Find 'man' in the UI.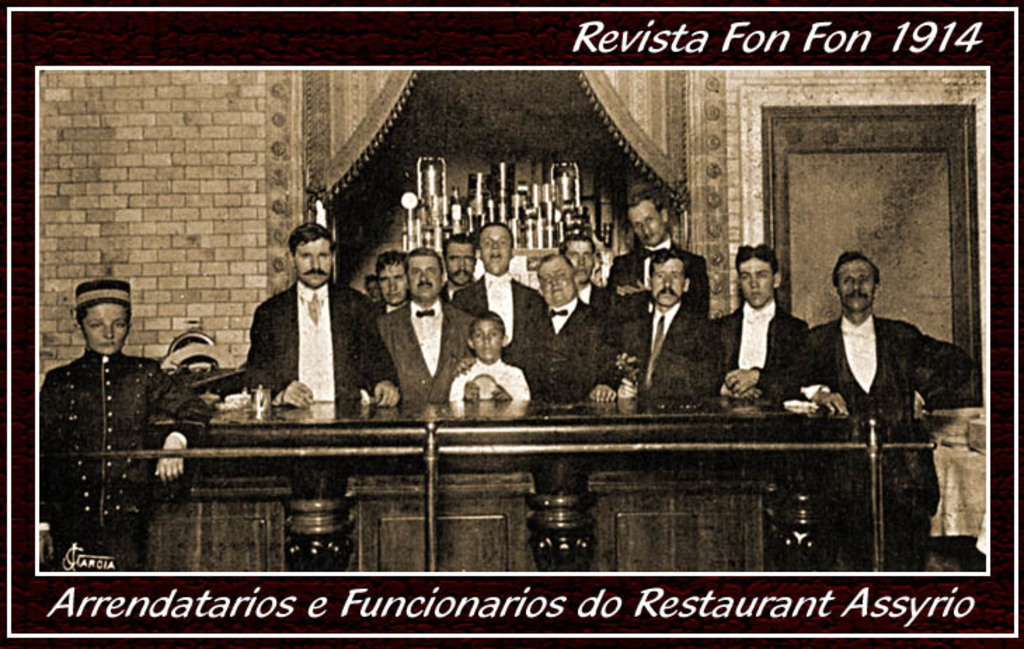
UI element at [38,292,189,566].
